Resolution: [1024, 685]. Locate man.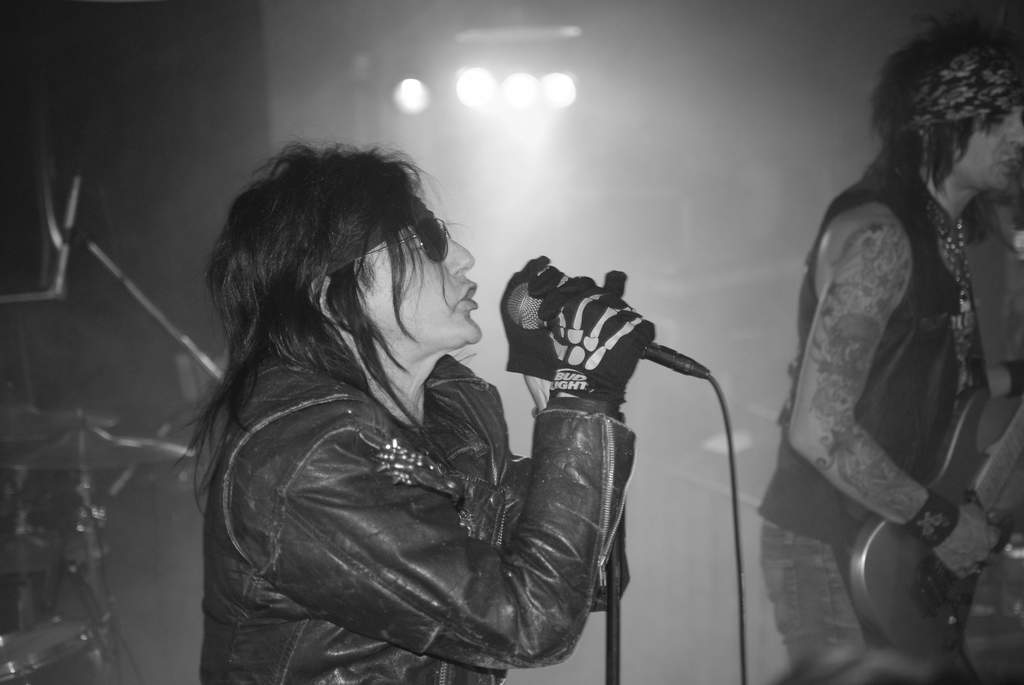
744,58,1016,661.
